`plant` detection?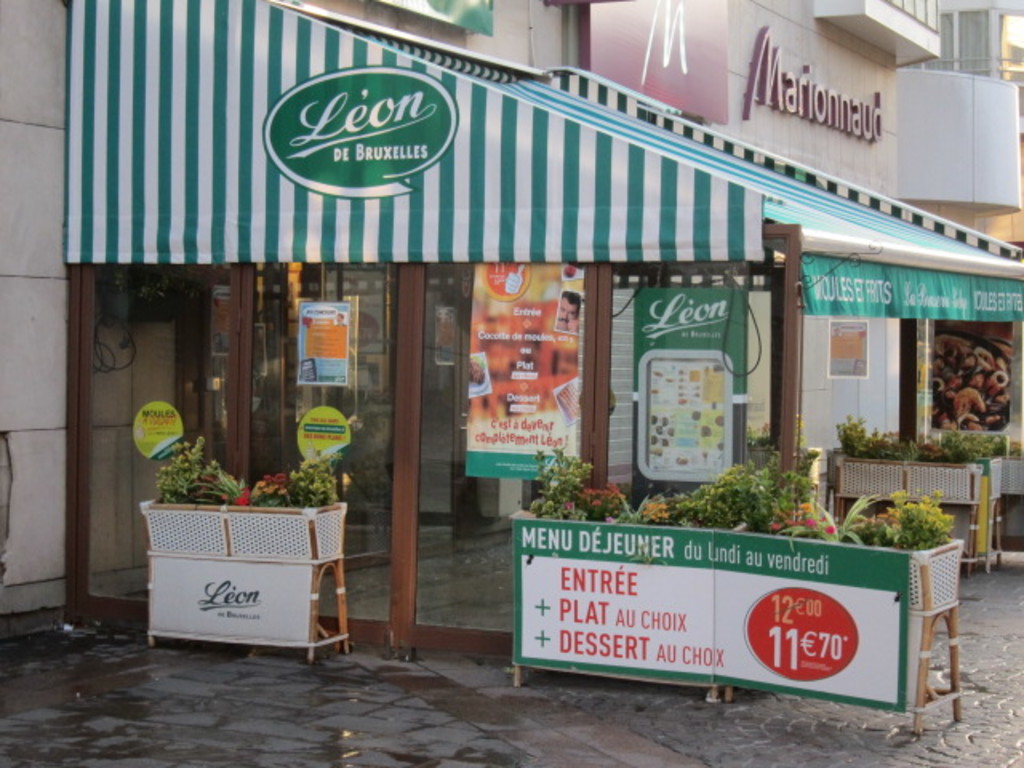
643:485:690:525
